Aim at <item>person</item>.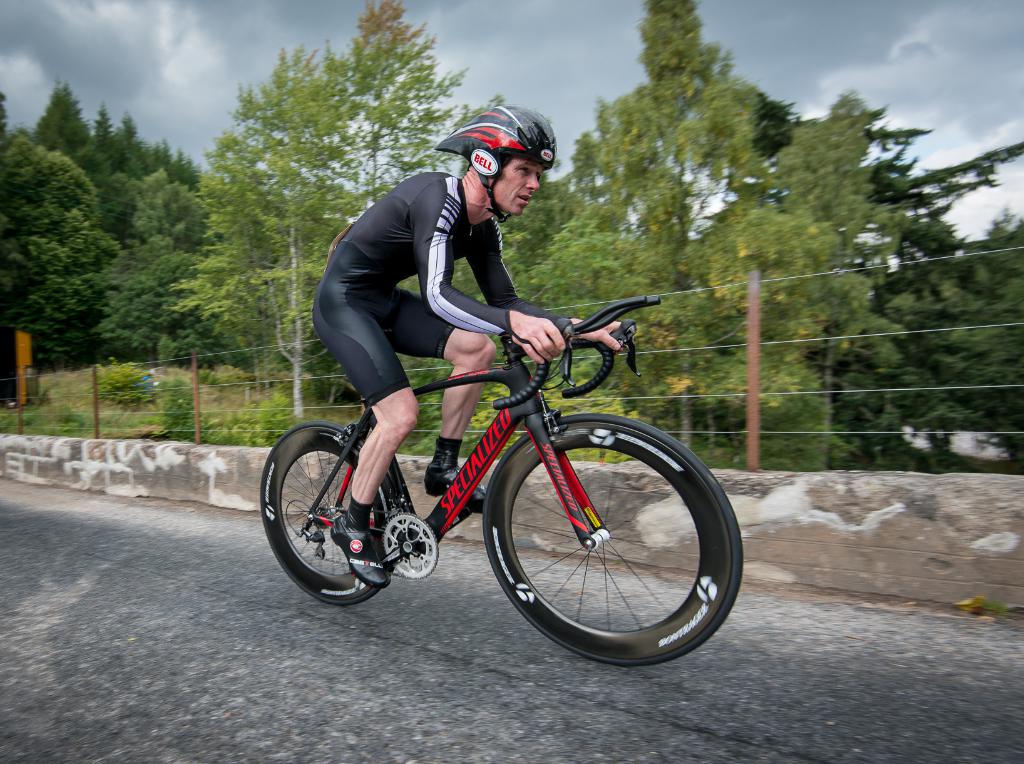
Aimed at 310:103:620:589.
